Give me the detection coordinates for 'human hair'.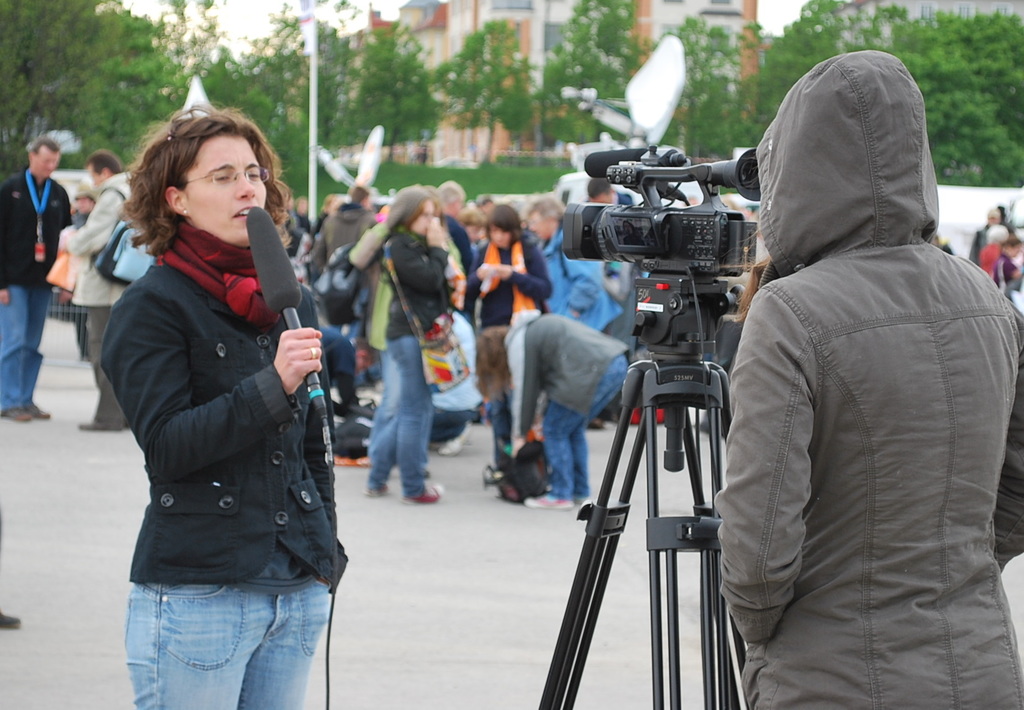
[125,111,265,247].
